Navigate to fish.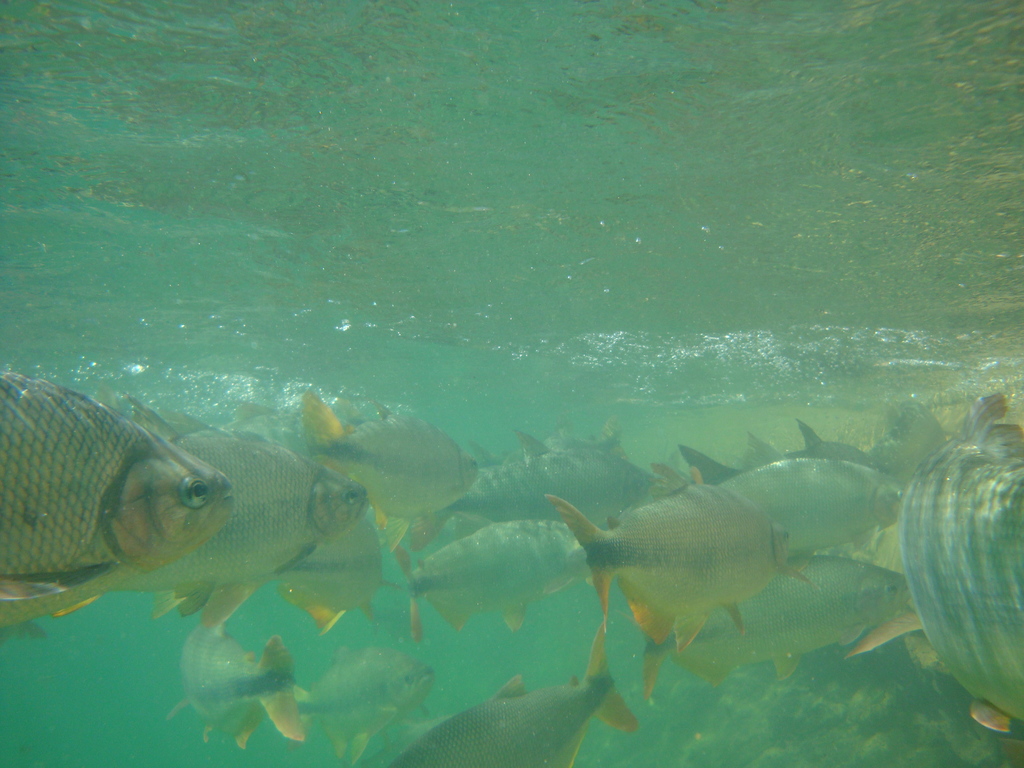
Navigation target: 396:518:596:649.
